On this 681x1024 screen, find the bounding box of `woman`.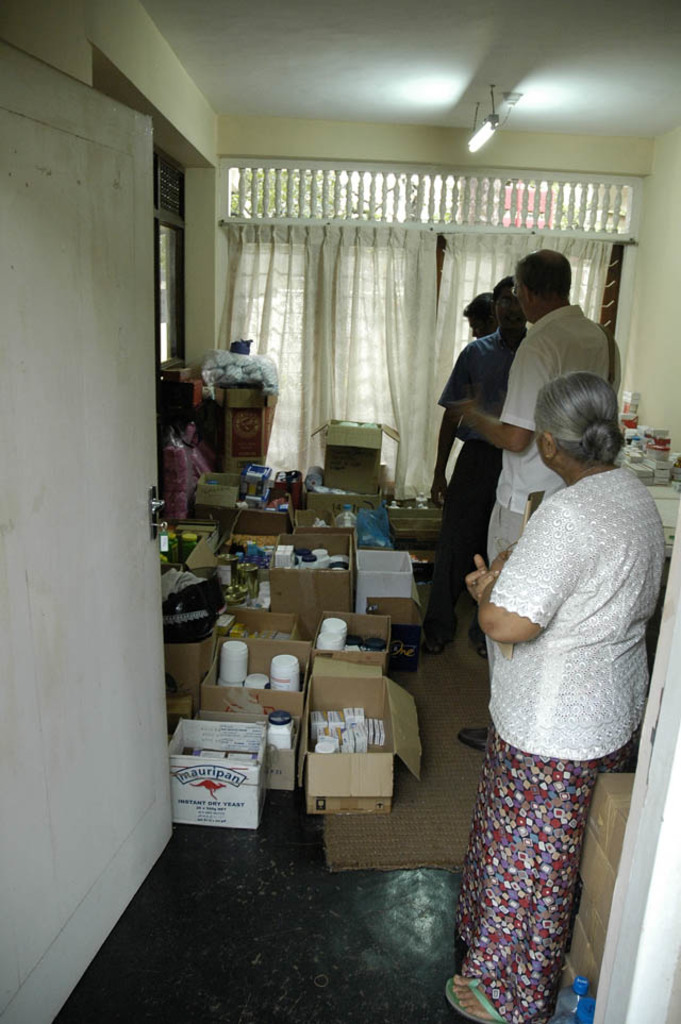
Bounding box: BBox(448, 368, 640, 1008).
